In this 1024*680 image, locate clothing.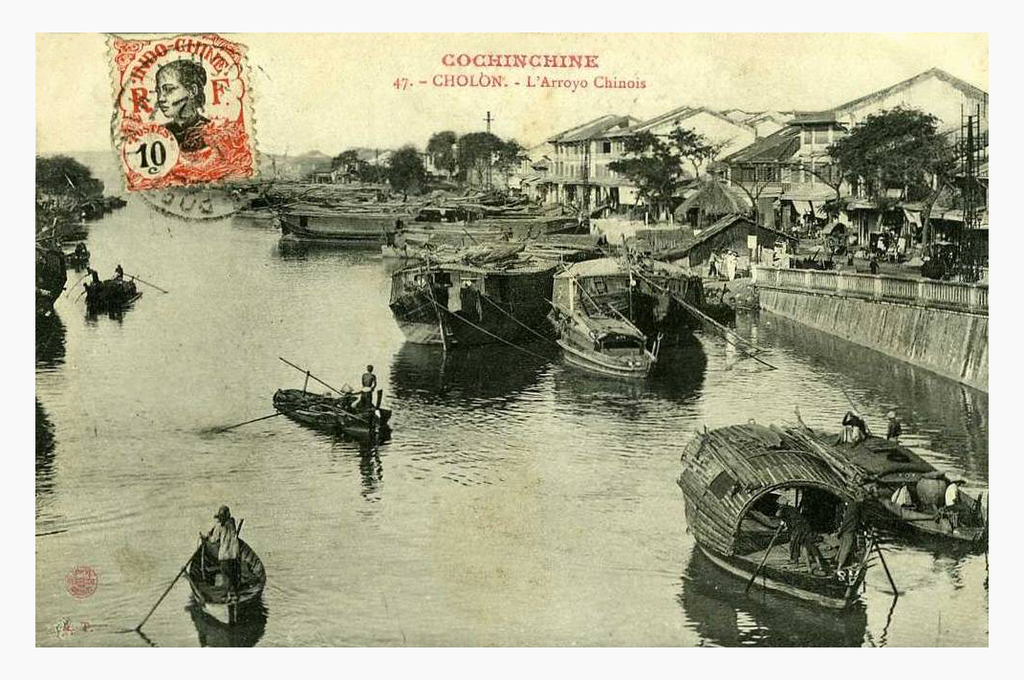
Bounding box: x1=160 y1=114 x2=221 y2=157.
